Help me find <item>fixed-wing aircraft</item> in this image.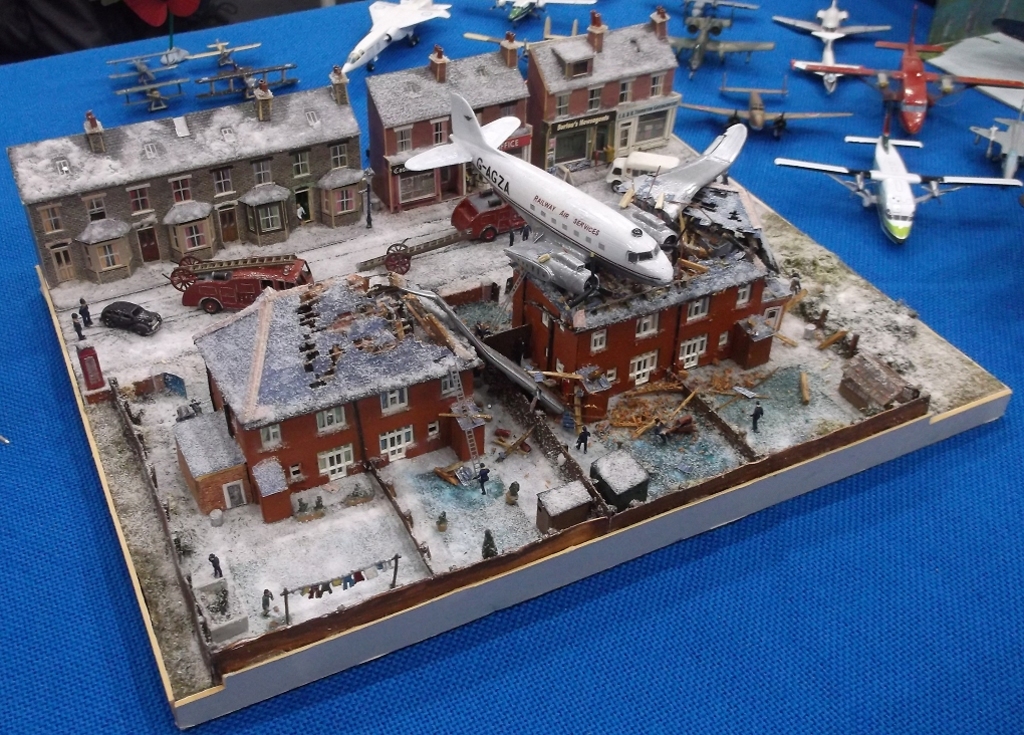
Found it: (191,58,294,96).
